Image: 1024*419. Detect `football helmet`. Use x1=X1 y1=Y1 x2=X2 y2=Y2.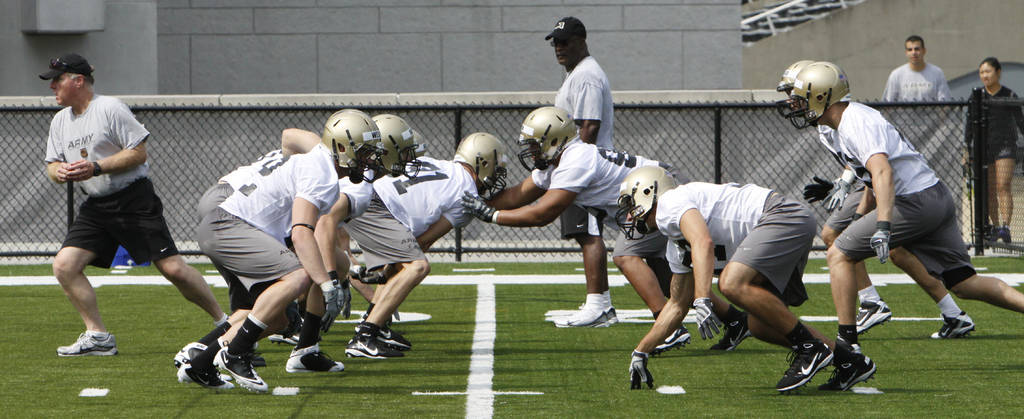
x1=614 y1=155 x2=675 y2=234.
